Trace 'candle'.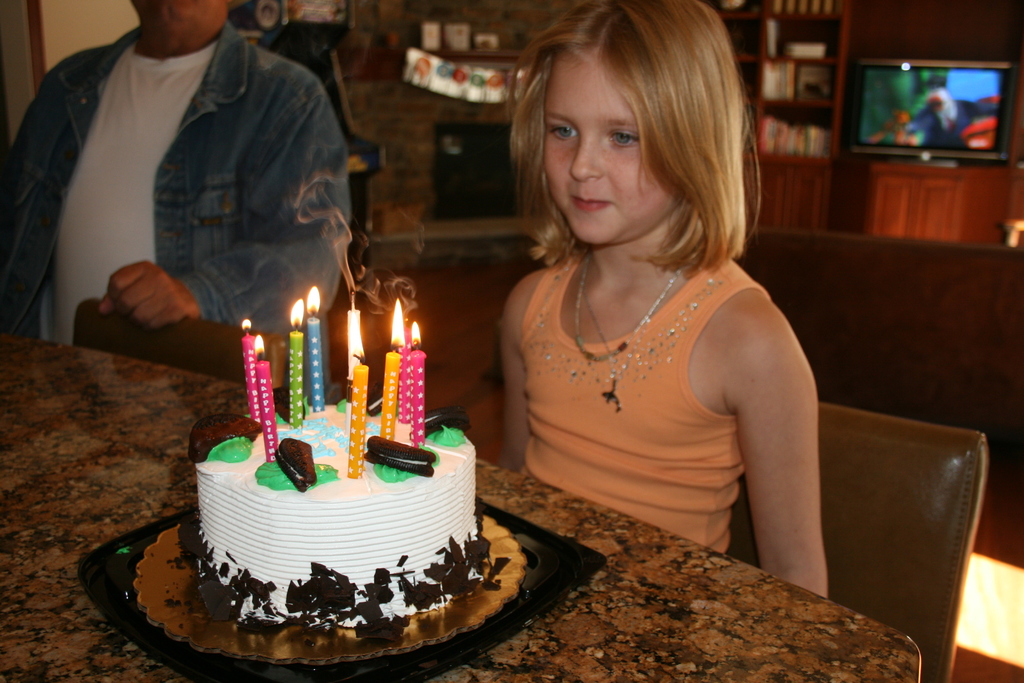
Traced to Rect(408, 325, 425, 443).
